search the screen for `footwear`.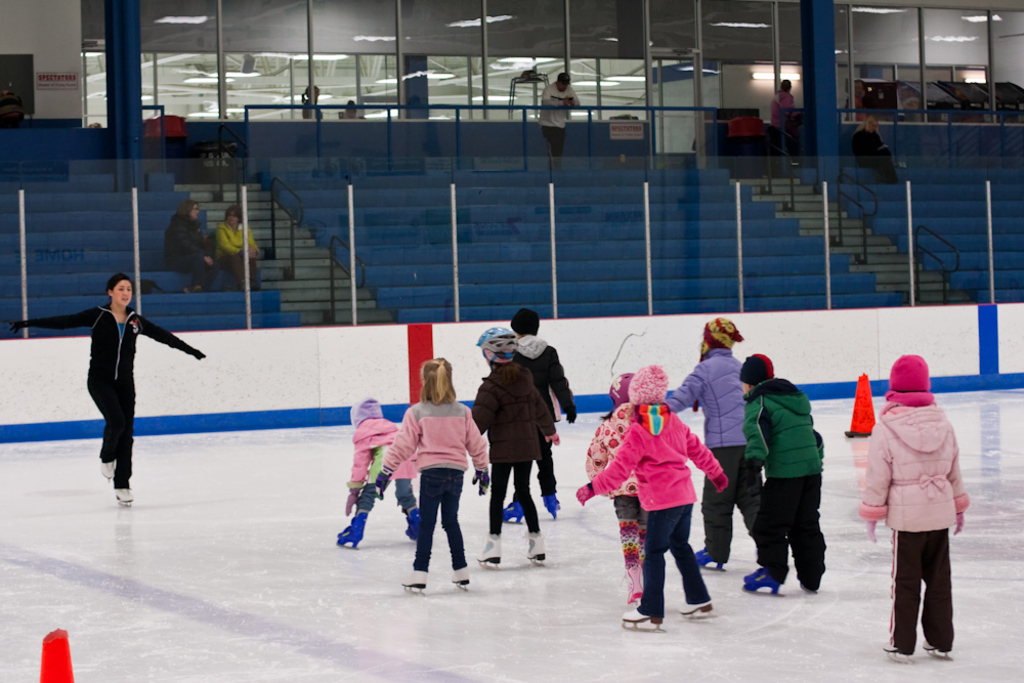
Found at bbox=(447, 561, 468, 587).
